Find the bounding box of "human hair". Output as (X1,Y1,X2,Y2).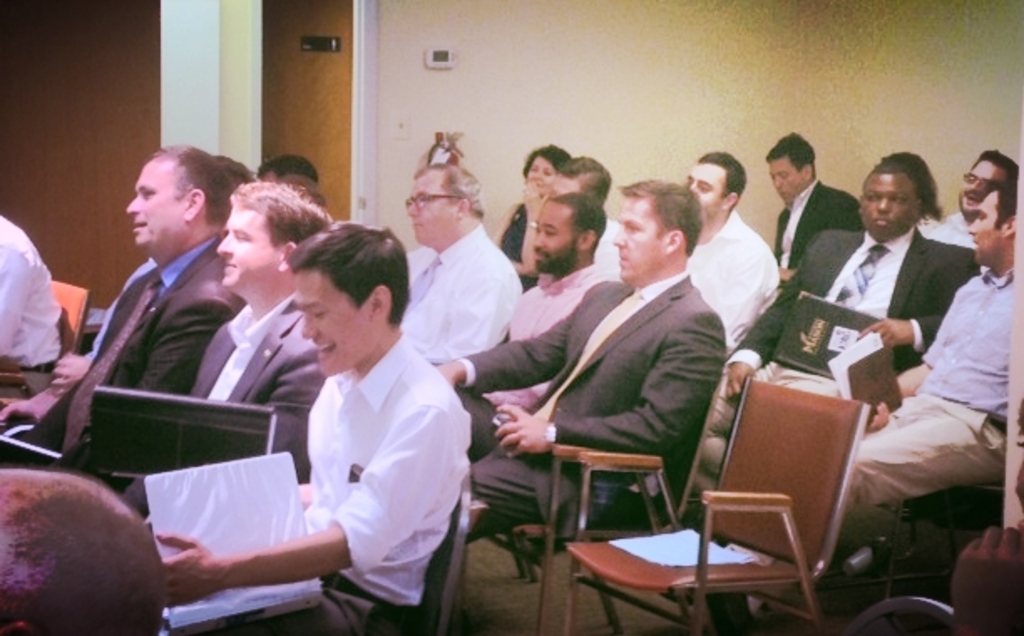
(152,141,231,223).
